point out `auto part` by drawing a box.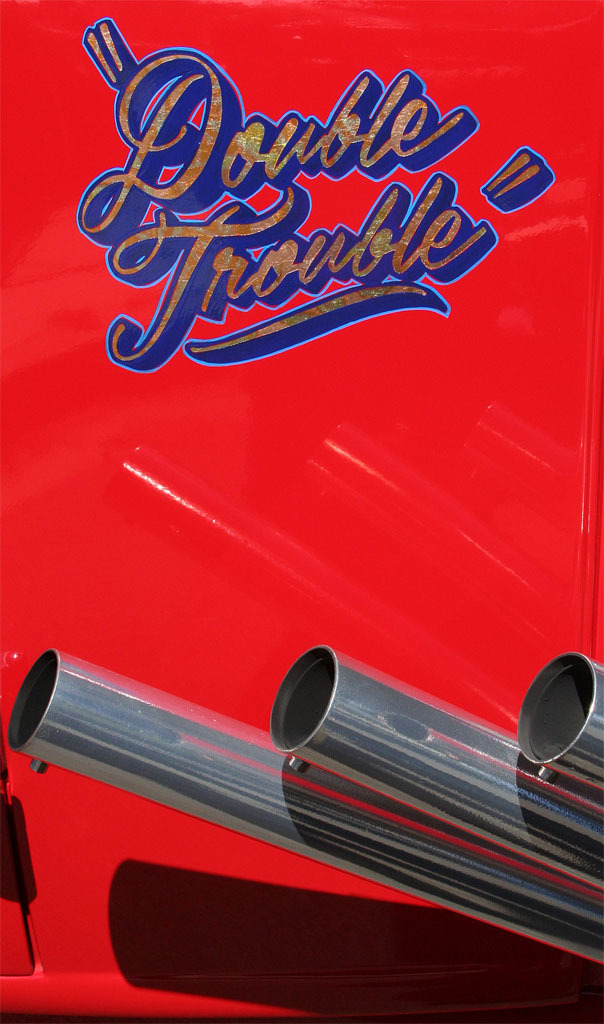
bbox=[5, 645, 603, 968].
